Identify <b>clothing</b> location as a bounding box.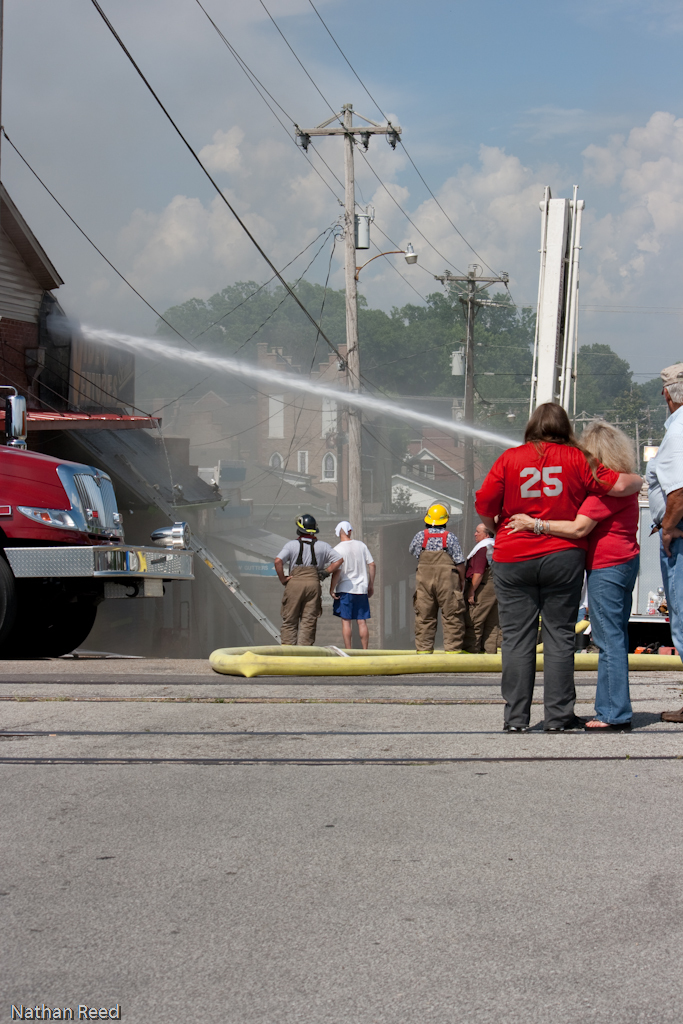
269:540:328:642.
